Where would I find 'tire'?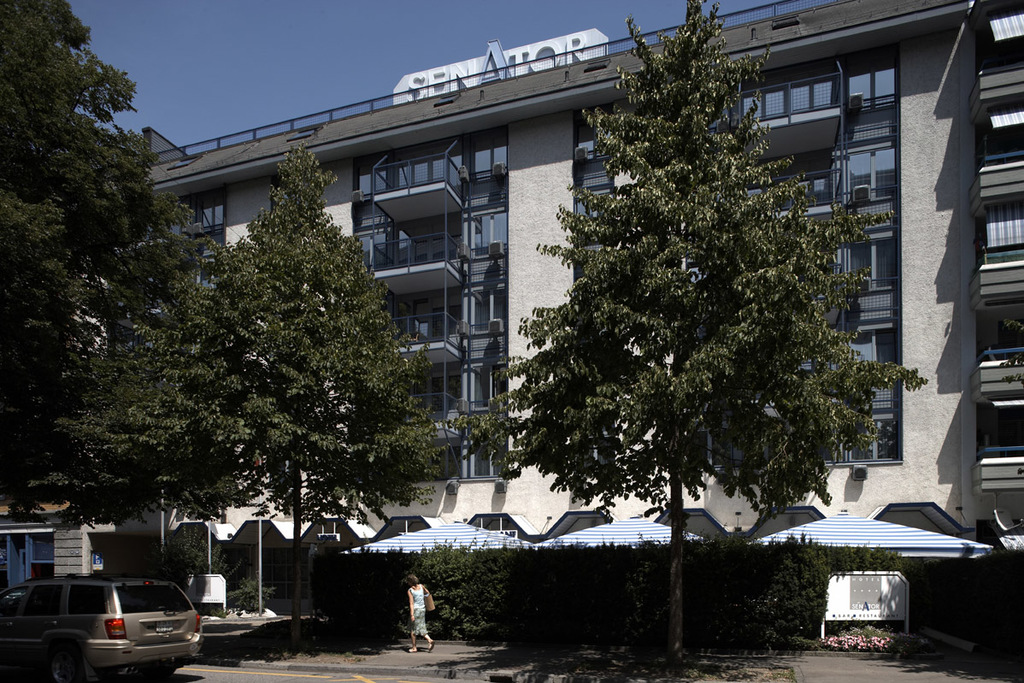
At {"left": 147, "top": 666, "right": 173, "bottom": 680}.
